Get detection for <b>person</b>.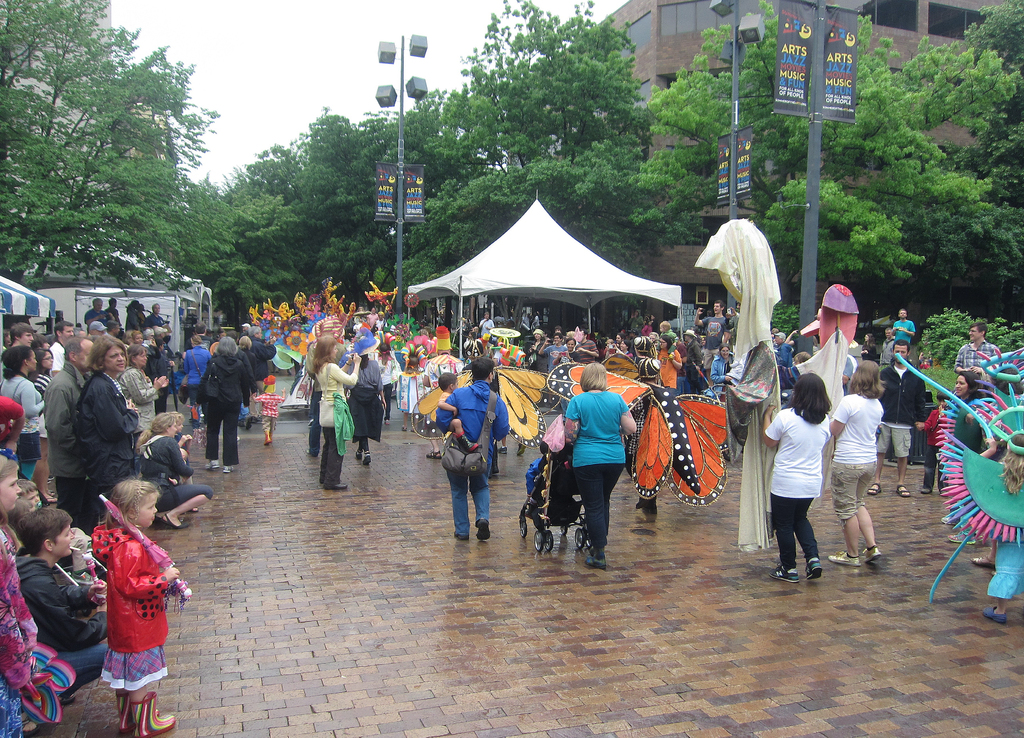
Detection: bbox=(32, 347, 54, 399).
